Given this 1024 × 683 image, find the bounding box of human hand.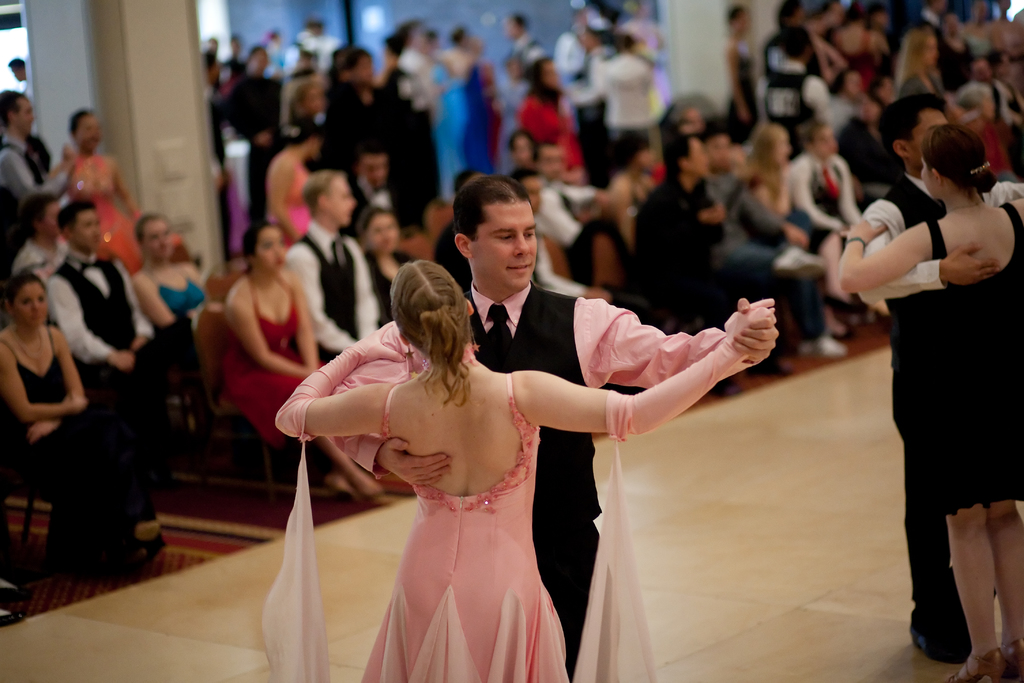
box=[378, 434, 454, 490].
